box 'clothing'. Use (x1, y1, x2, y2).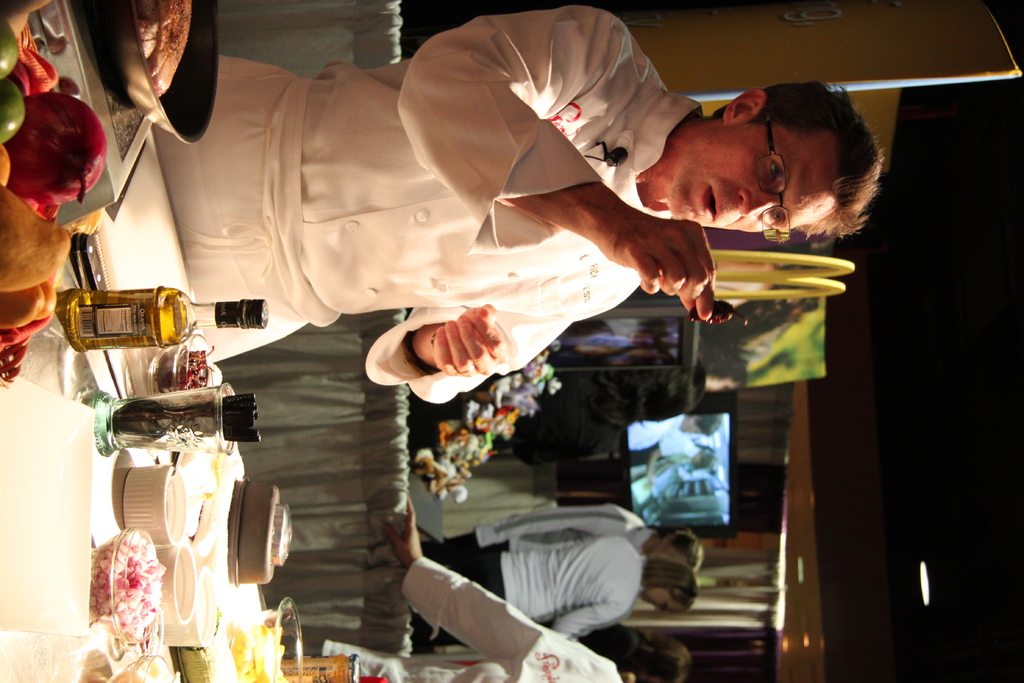
(416, 500, 651, 554).
